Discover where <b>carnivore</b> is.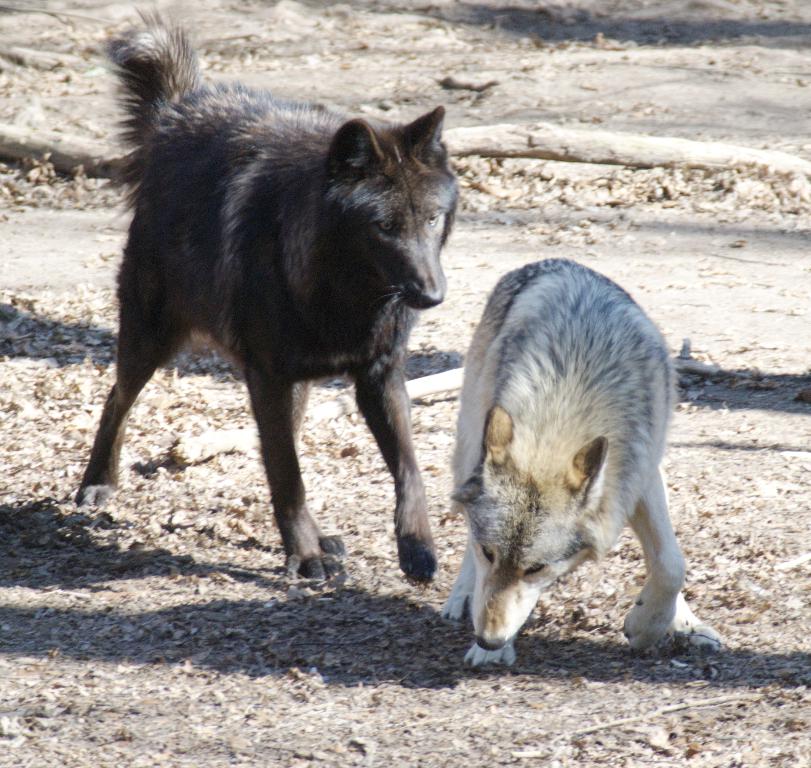
Discovered at rect(73, 44, 488, 590).
